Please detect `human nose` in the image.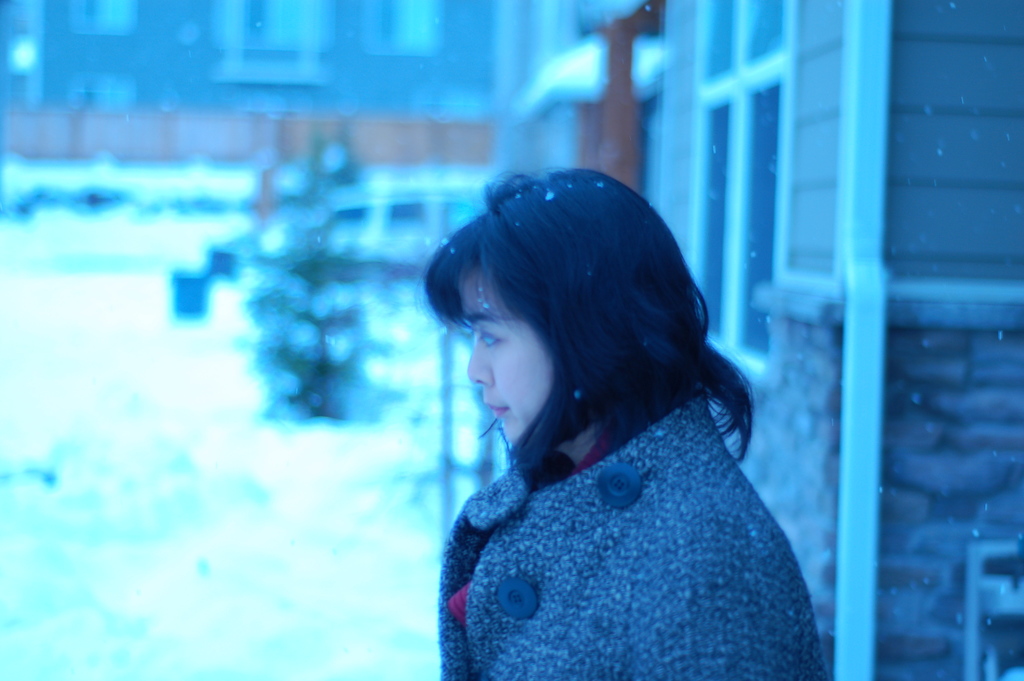
(467, 339, 499, 390).
